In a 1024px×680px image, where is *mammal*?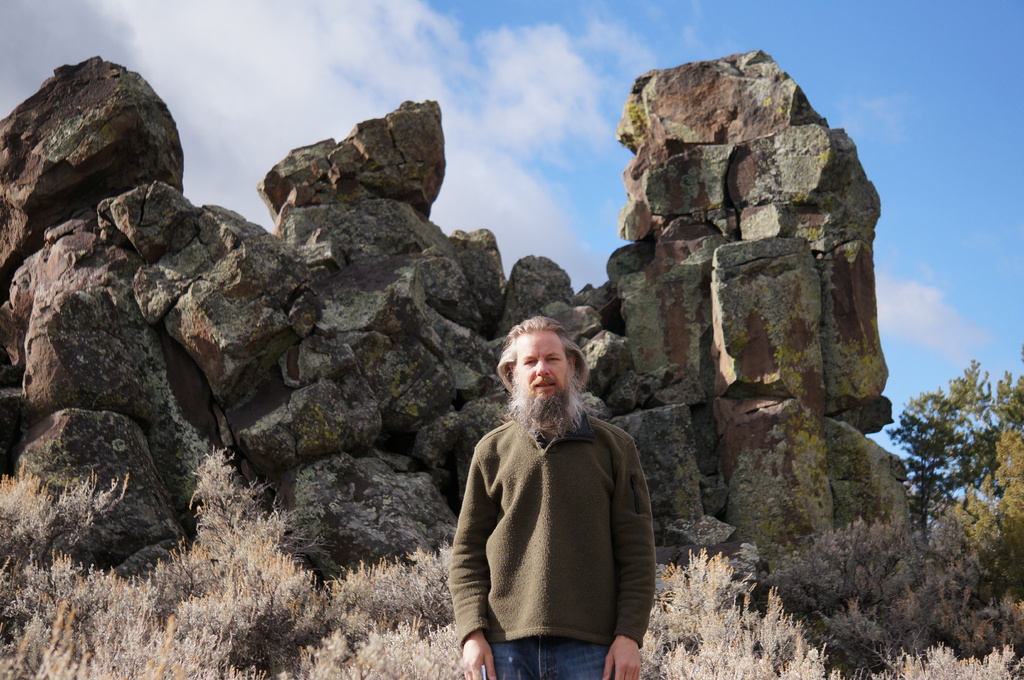
rect(451, 319, 655, 679).
